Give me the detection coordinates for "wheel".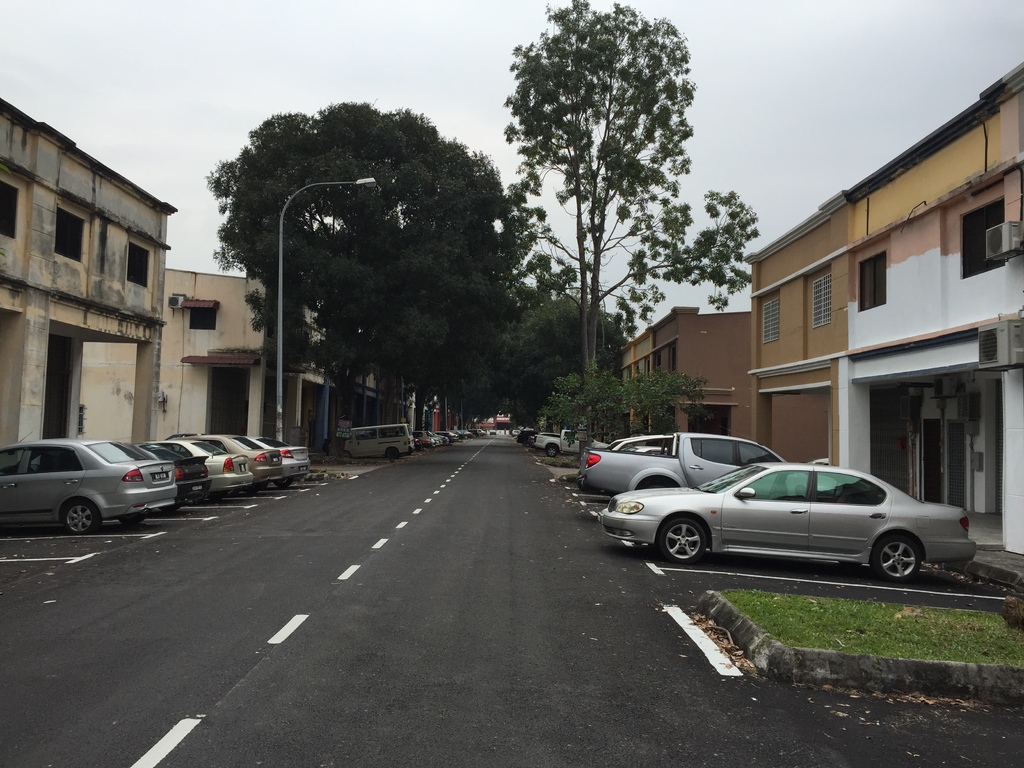
left=660, top=518, right=704, bottom=562.
